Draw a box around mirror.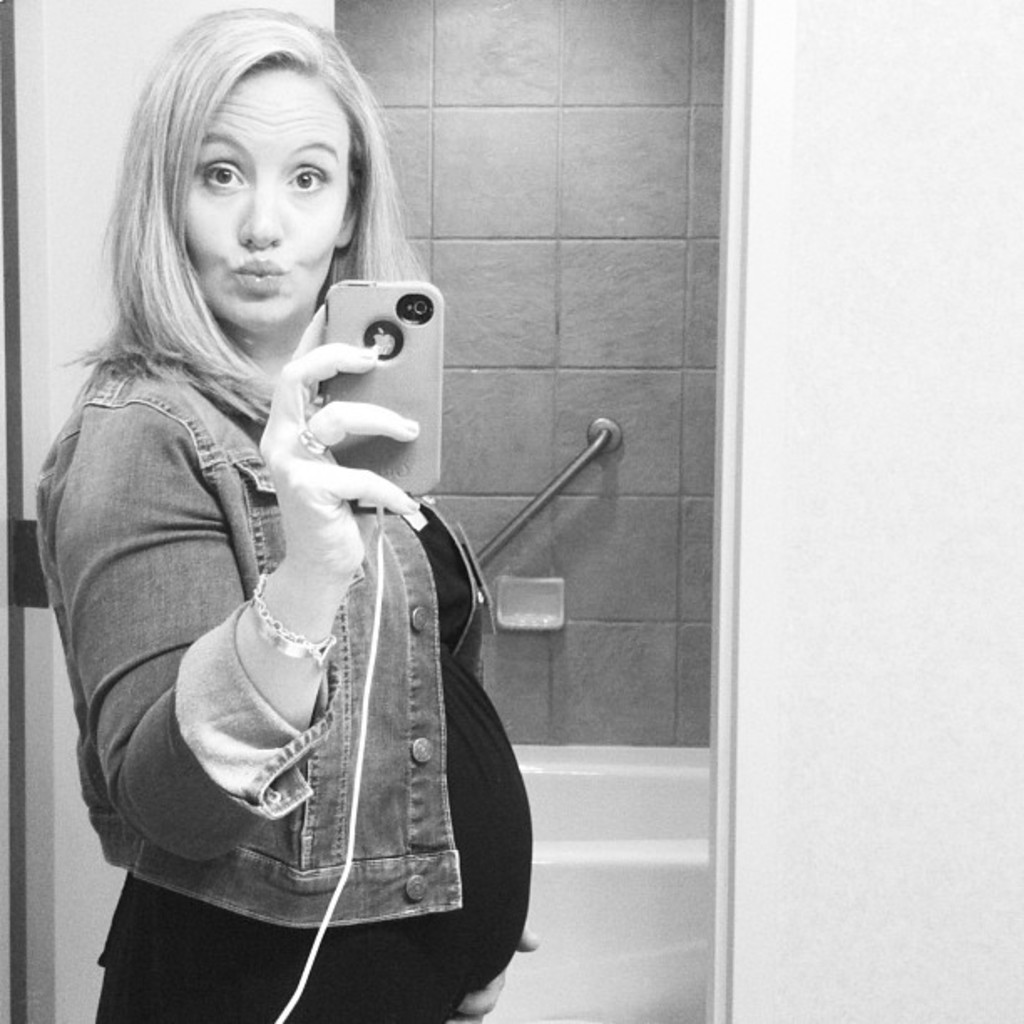
12, 0, 721, 1022.
